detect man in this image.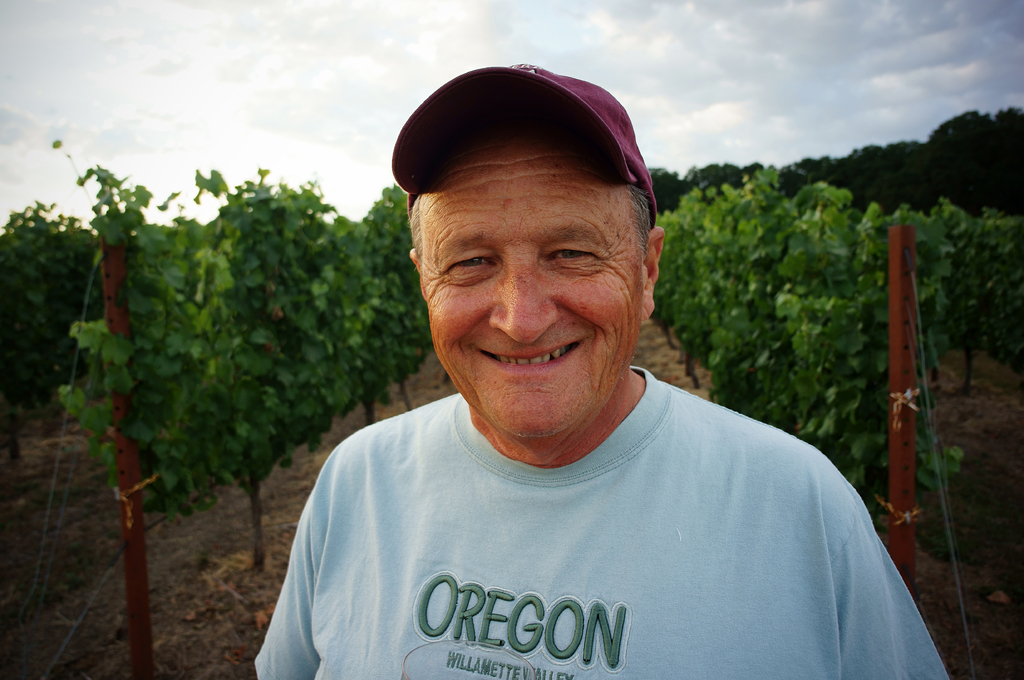
Detection: 184,109,991,663.
